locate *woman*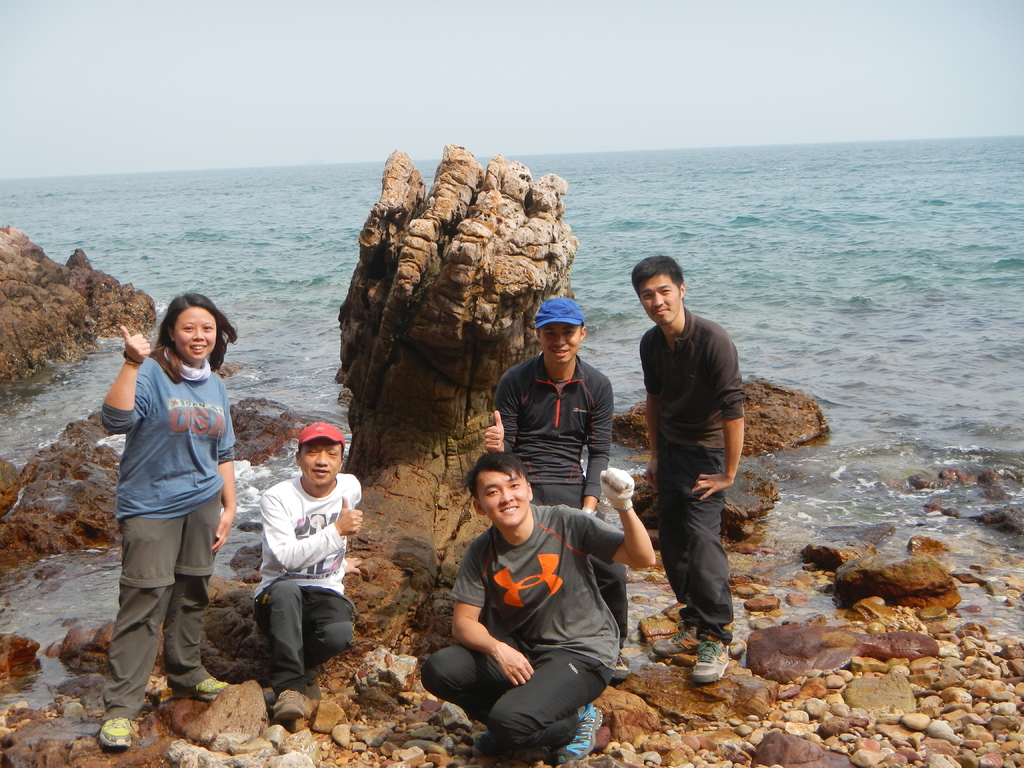
98,280,243,724
